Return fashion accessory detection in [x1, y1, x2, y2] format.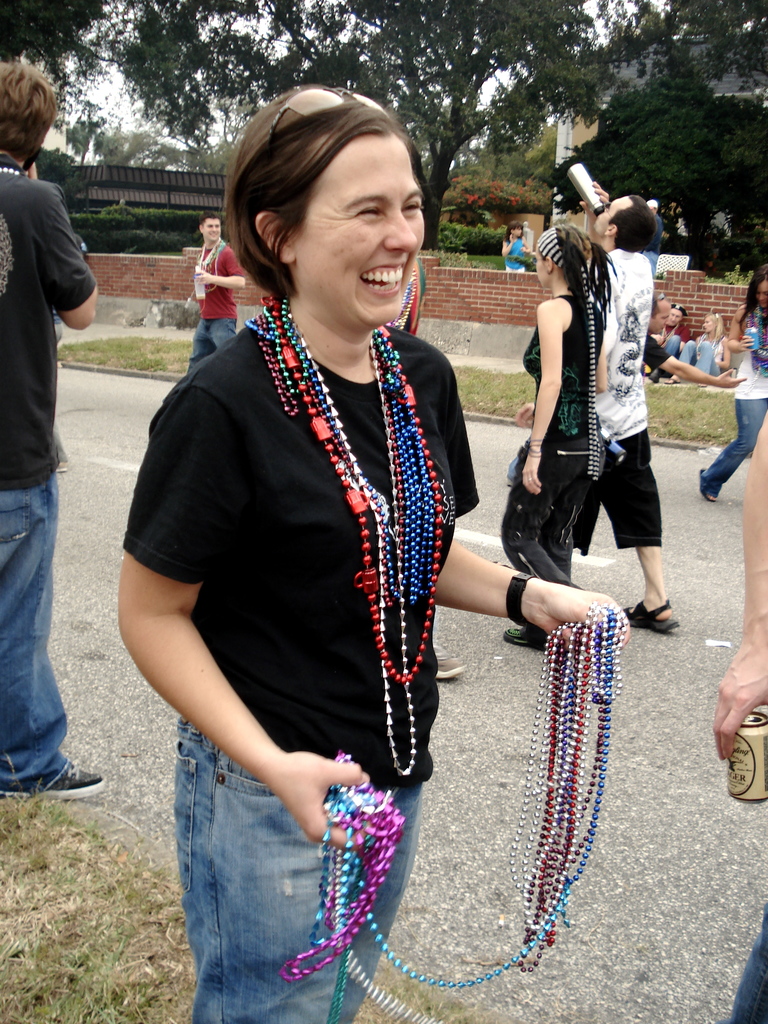
[506, 570, 542, 626].
